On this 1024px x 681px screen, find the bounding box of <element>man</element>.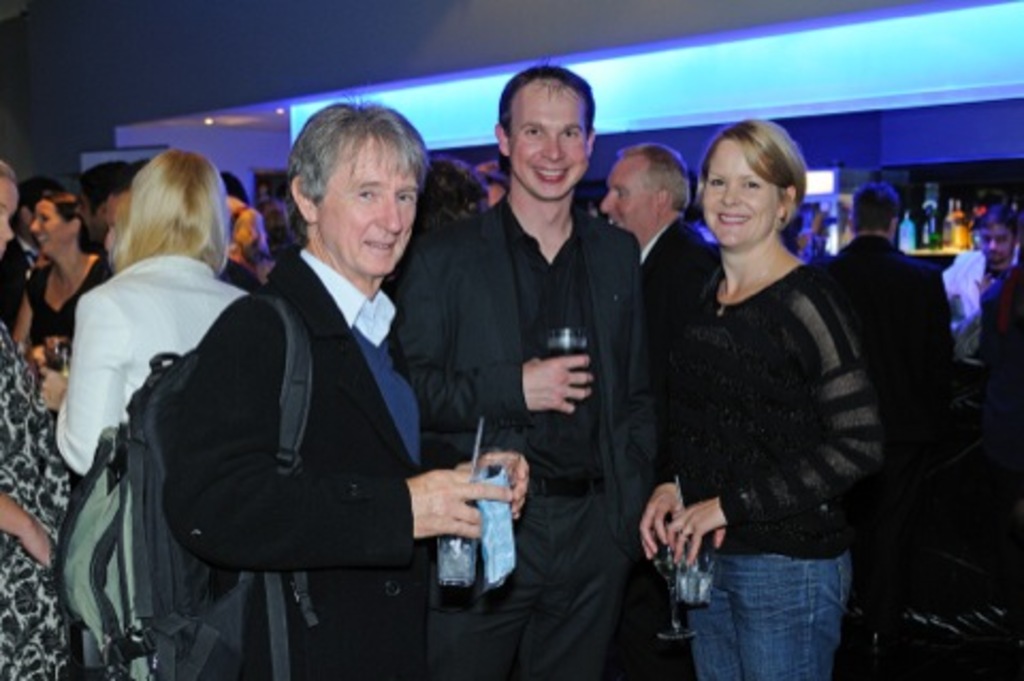
Bounding box: <box>77,160,130,241</box>.
